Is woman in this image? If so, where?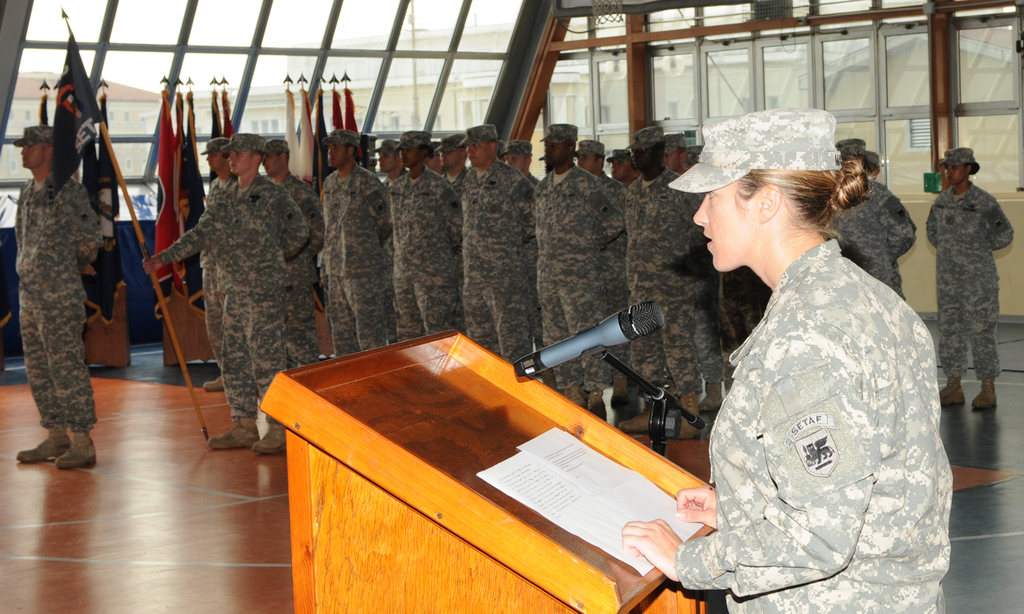
Yes, at 655,104,977,613.
